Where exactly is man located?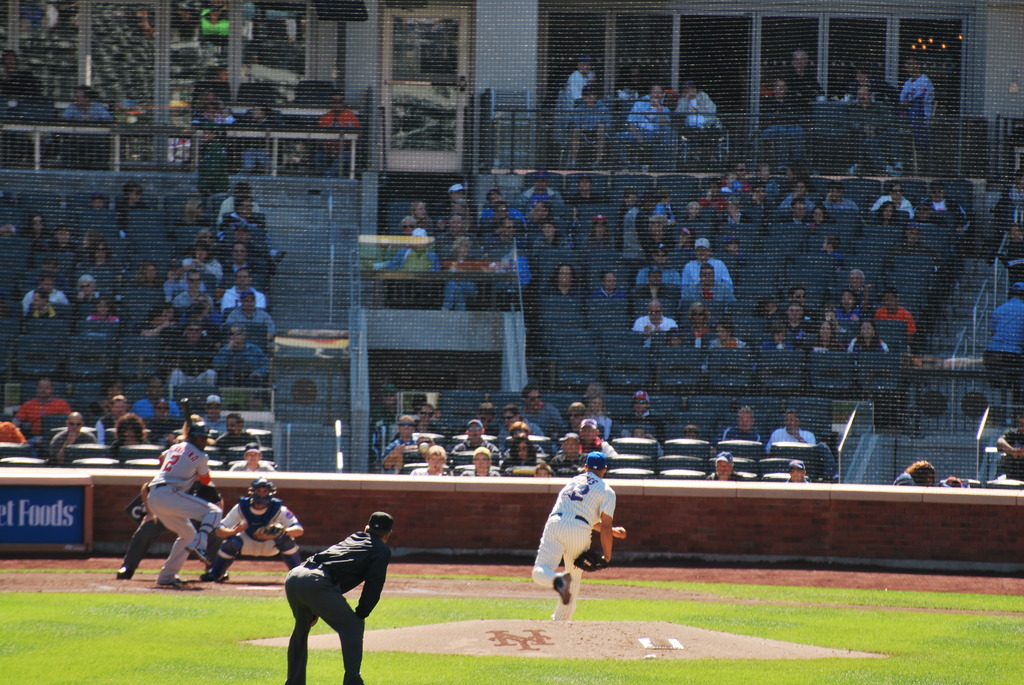
Its bounding box is <region>223, 477, 304, 570</region>.
